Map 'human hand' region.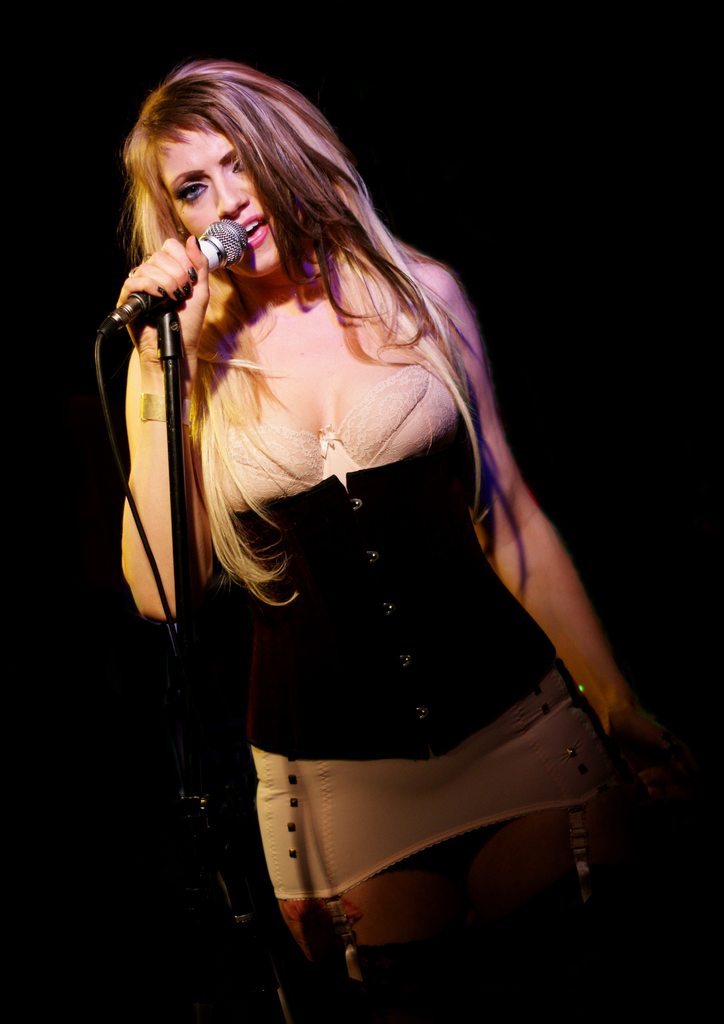
Mapped to (left=604, top=699, right=704, bottom=811).
